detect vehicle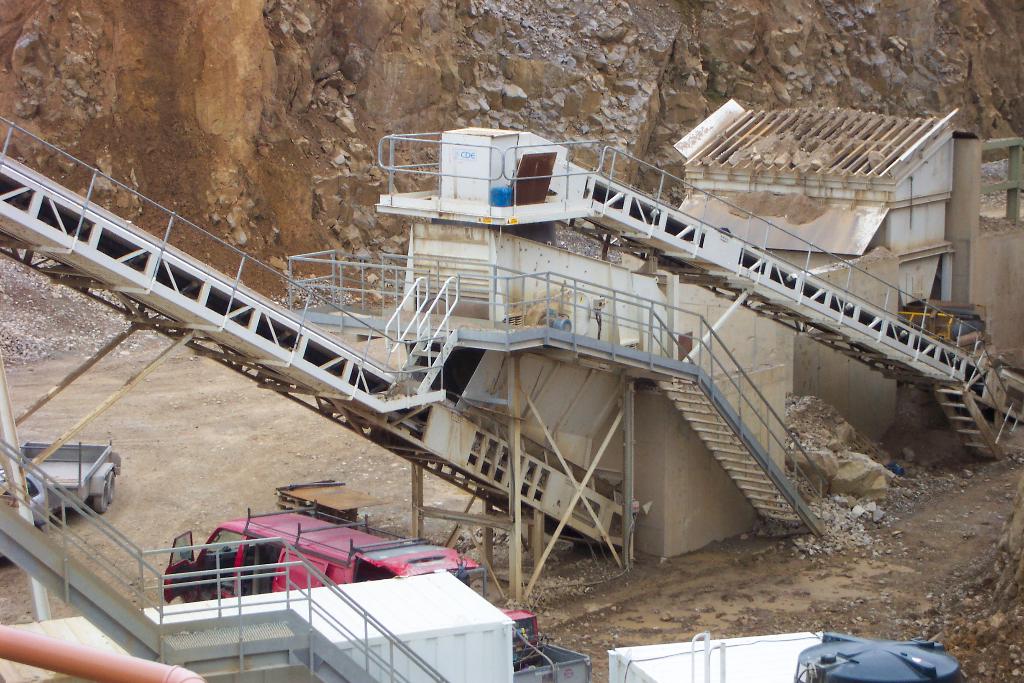
147 502 532 671
